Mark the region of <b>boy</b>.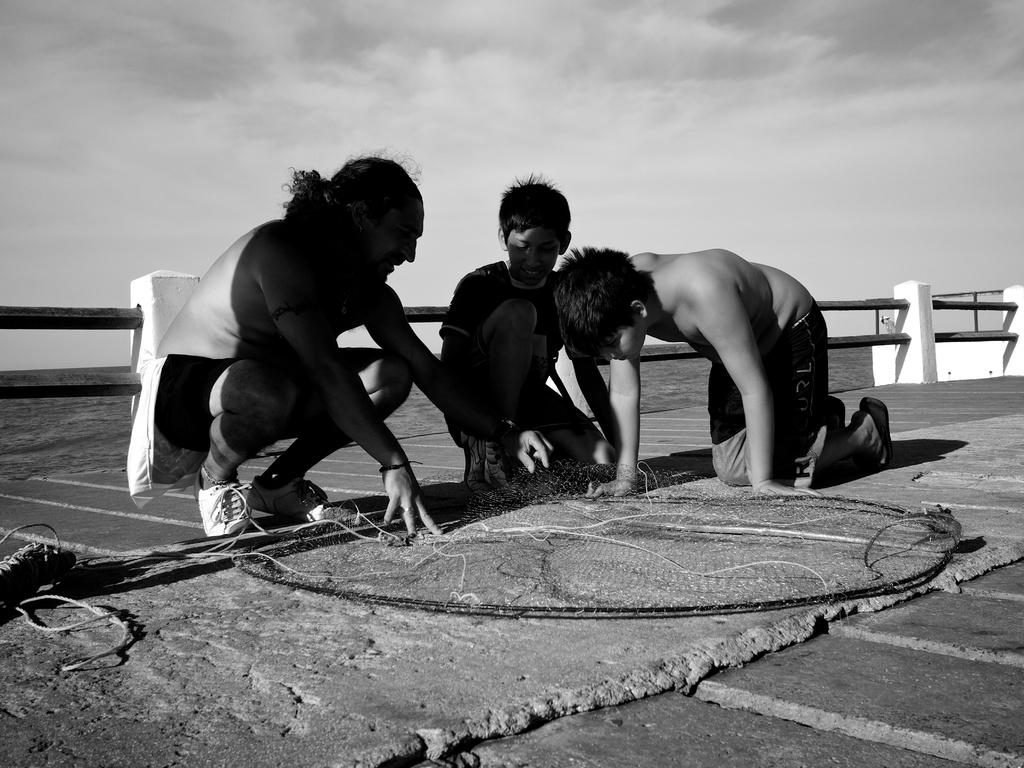
Region: l=442, t=165, r=625, b=492.
